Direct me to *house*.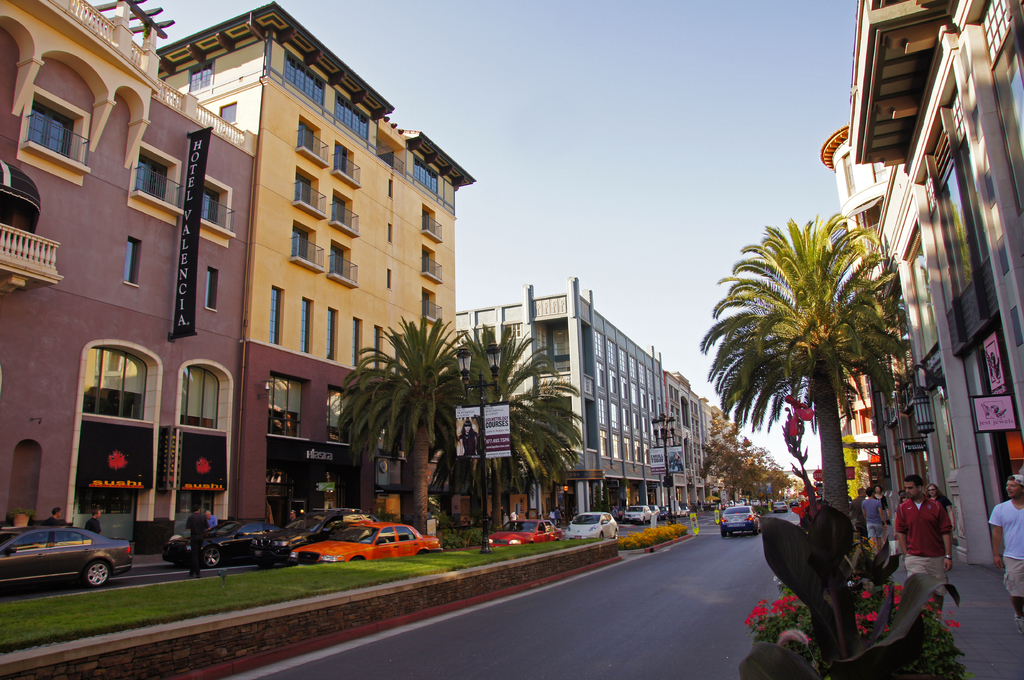
Direction: rect(846, 0, 1023, 564).
